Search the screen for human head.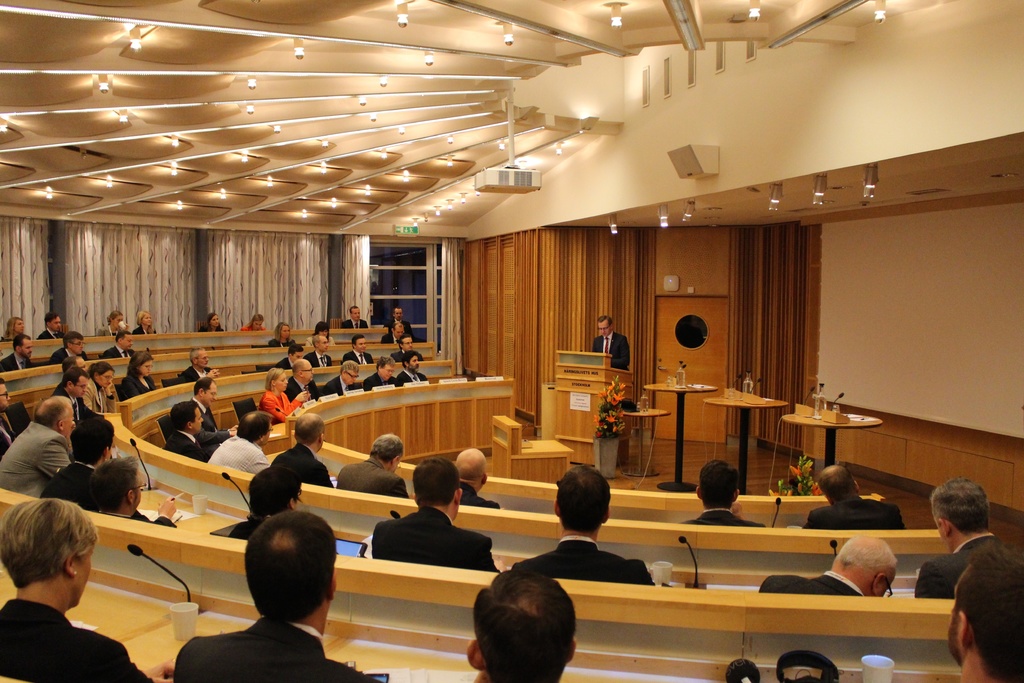
Found at bbox=(390, 324, 405, 338).
